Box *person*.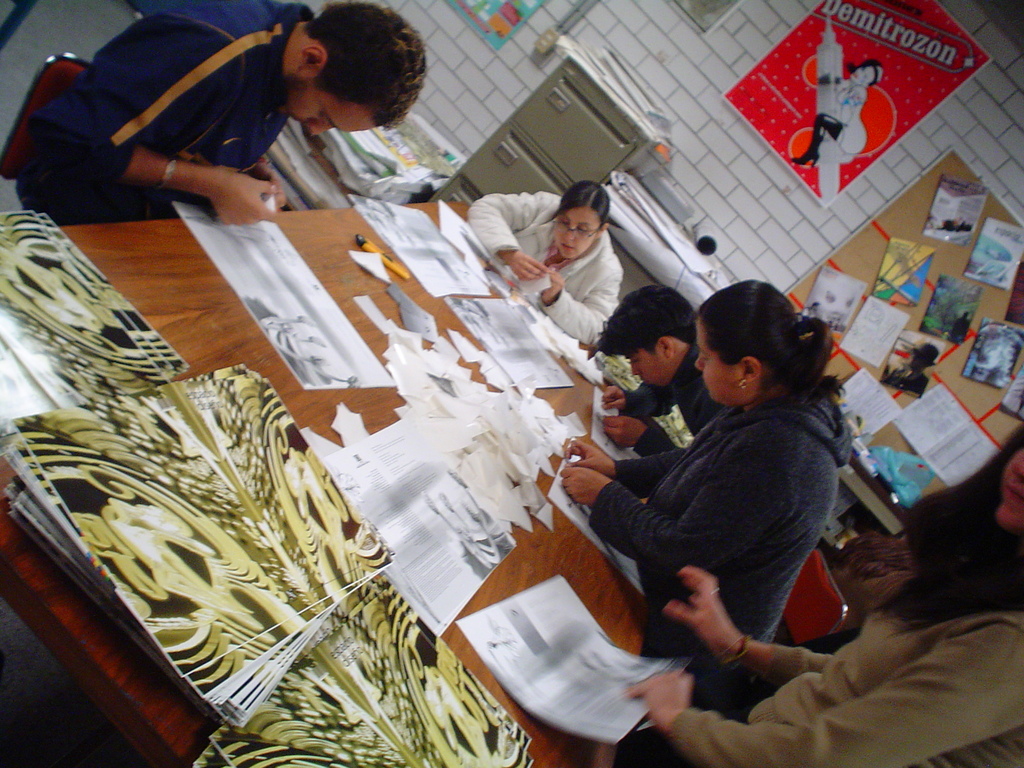
792, 53, 880, 173.
